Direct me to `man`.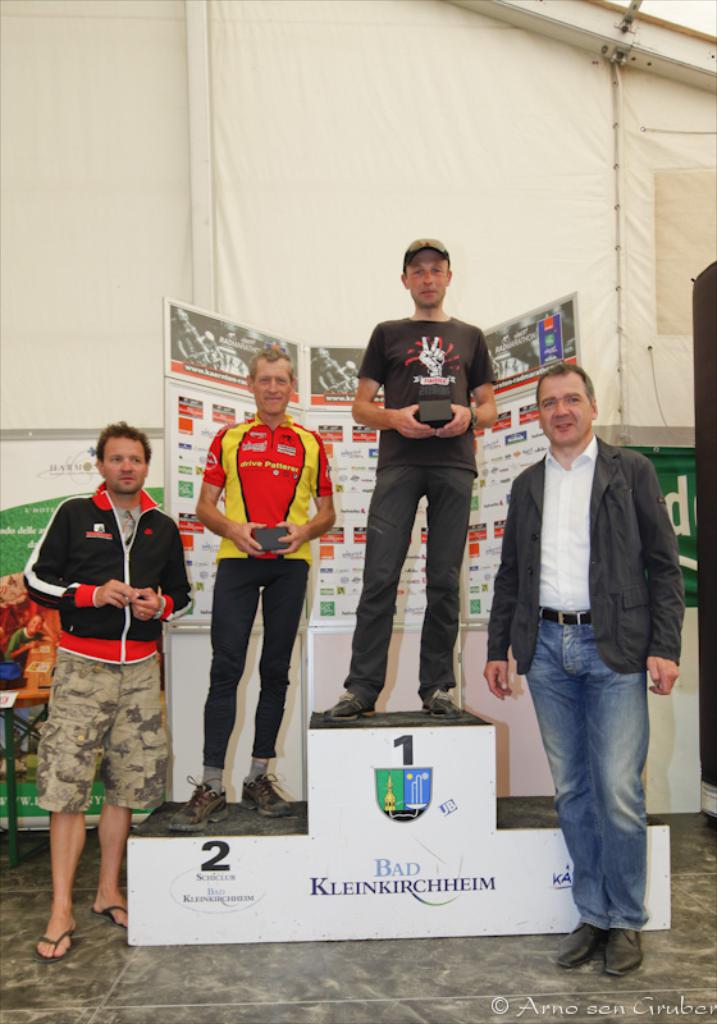
Direction: left=164, top=347, right=338, bottom=832.
